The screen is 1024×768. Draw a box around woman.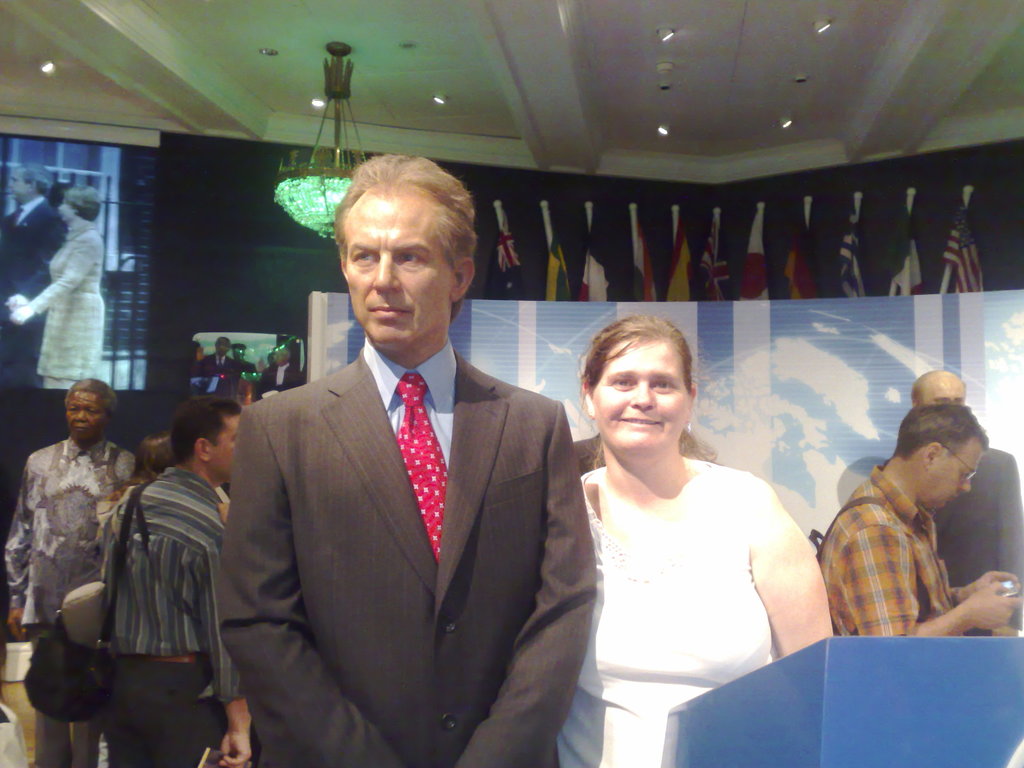
552, 312, 829, 742.
